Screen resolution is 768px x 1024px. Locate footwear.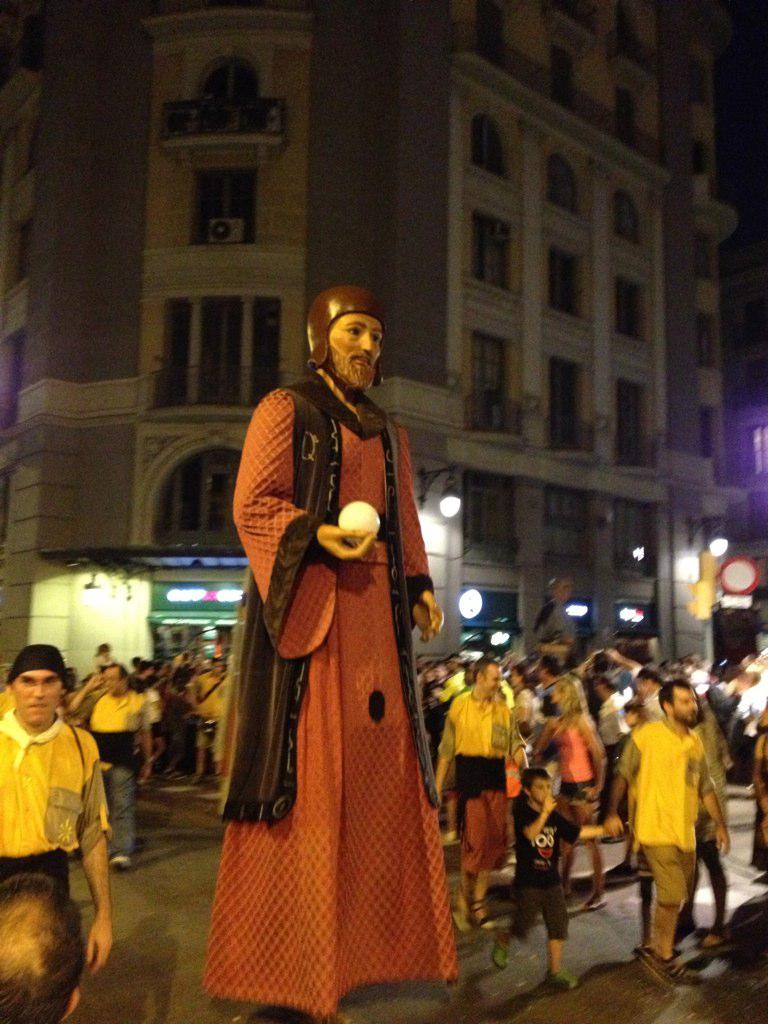
<box>609,864,642,882</box>.
